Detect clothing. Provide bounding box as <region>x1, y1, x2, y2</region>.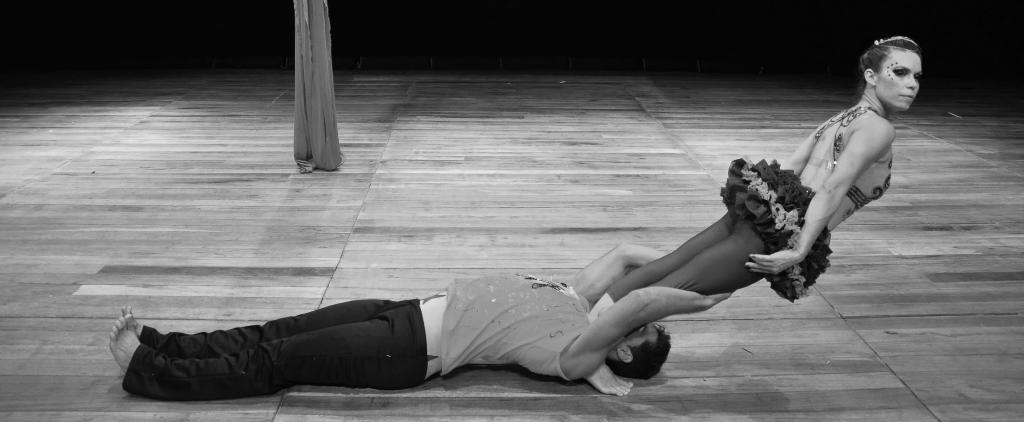
<region>610, 105, 894, 301</region>.
